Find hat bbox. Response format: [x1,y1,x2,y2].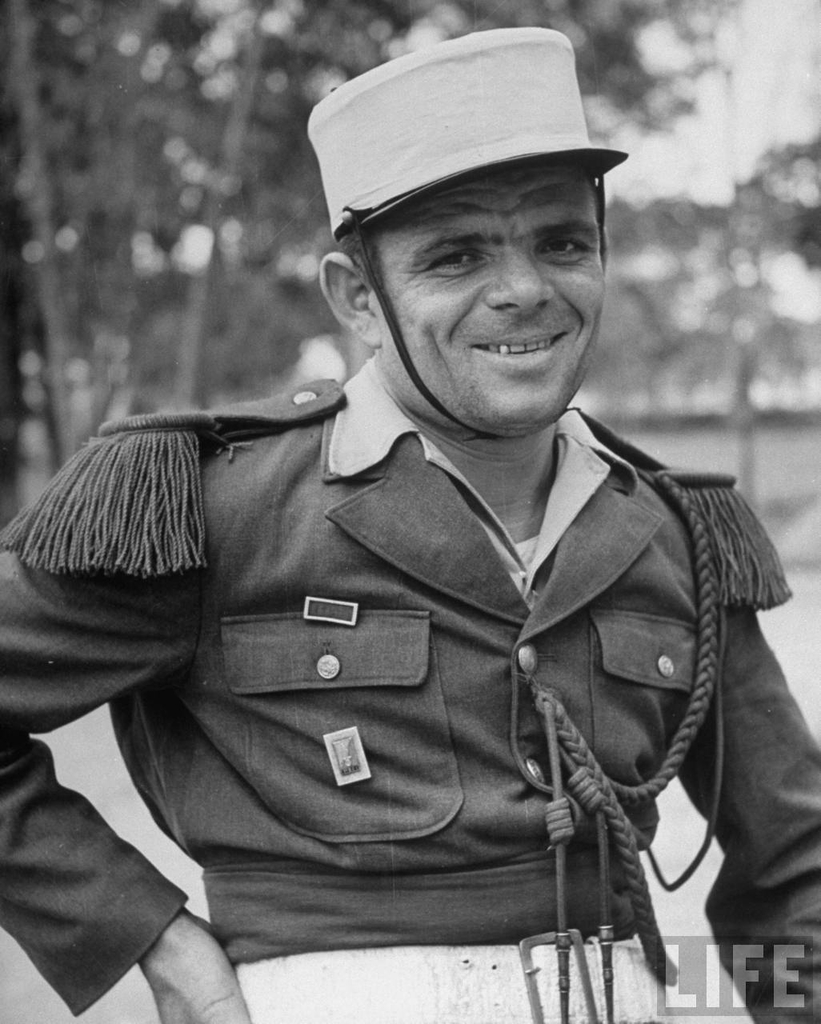
[310,27,626,442].
